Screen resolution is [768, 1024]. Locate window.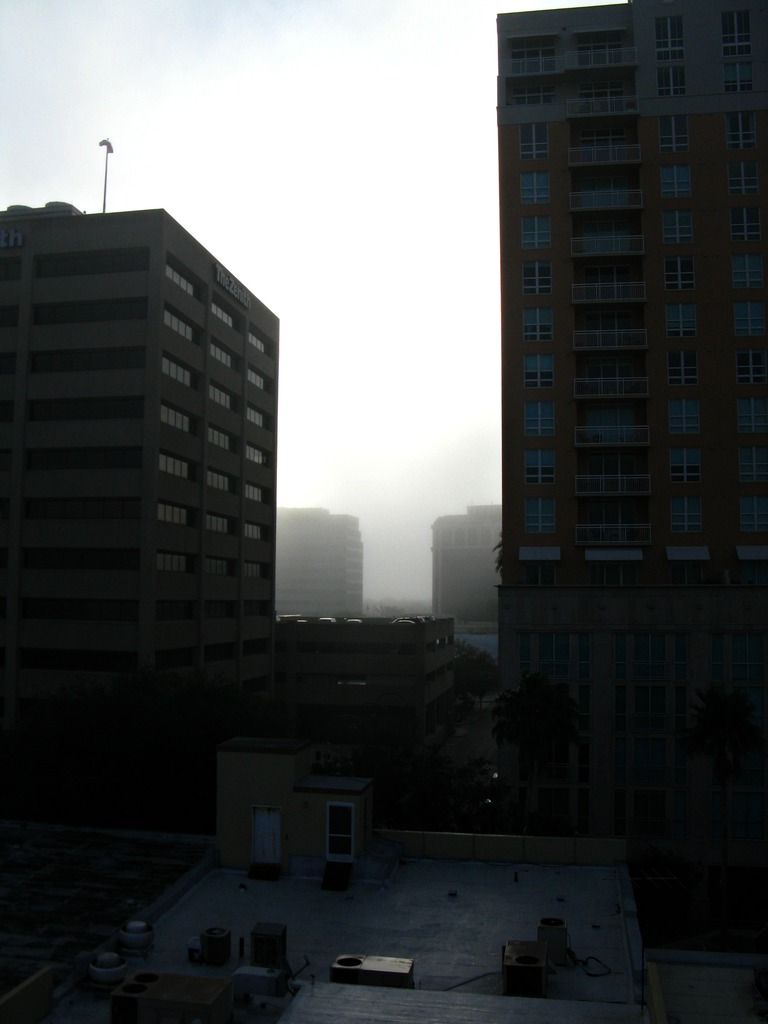
{"left": 662, "top": 164, "right": 689, "bottom": 200}.
